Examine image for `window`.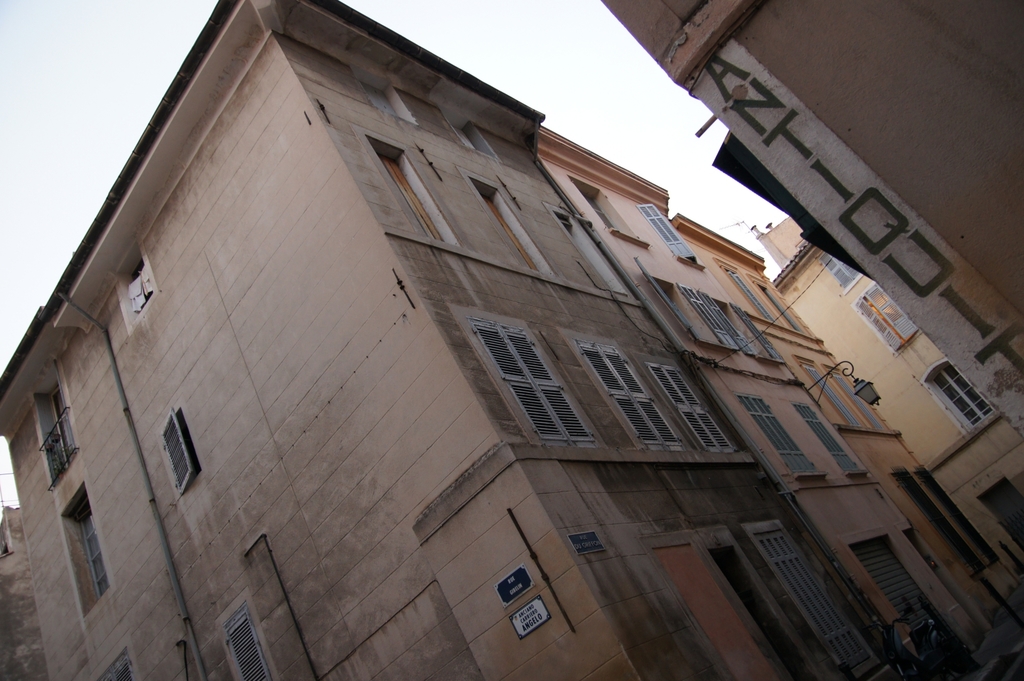
Examination result: {"x1": 586, "y1": 346, "x2": 732, "y2": 447}.
